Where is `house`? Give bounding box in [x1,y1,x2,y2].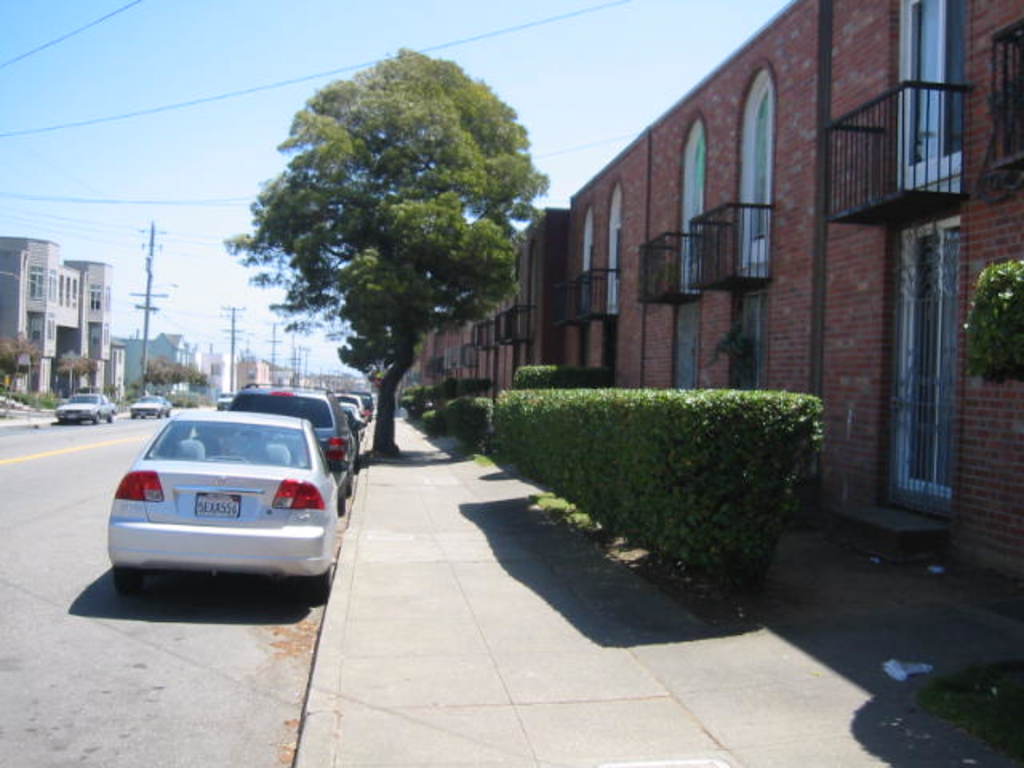
[122,328,206,398].
